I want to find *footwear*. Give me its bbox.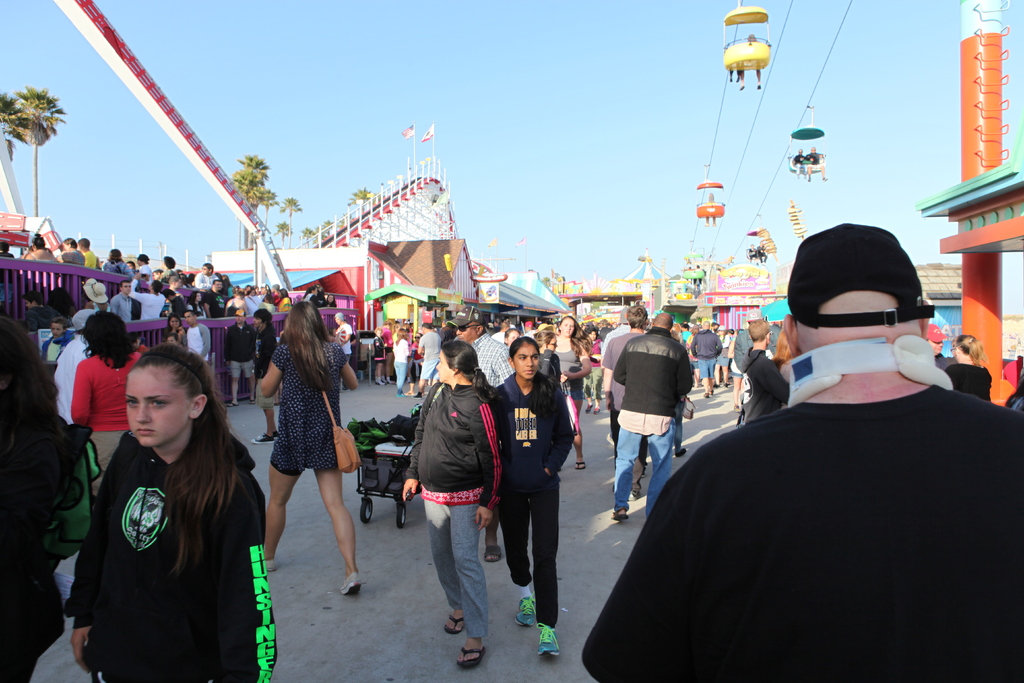
bbox(586, 406, 589, 415).
